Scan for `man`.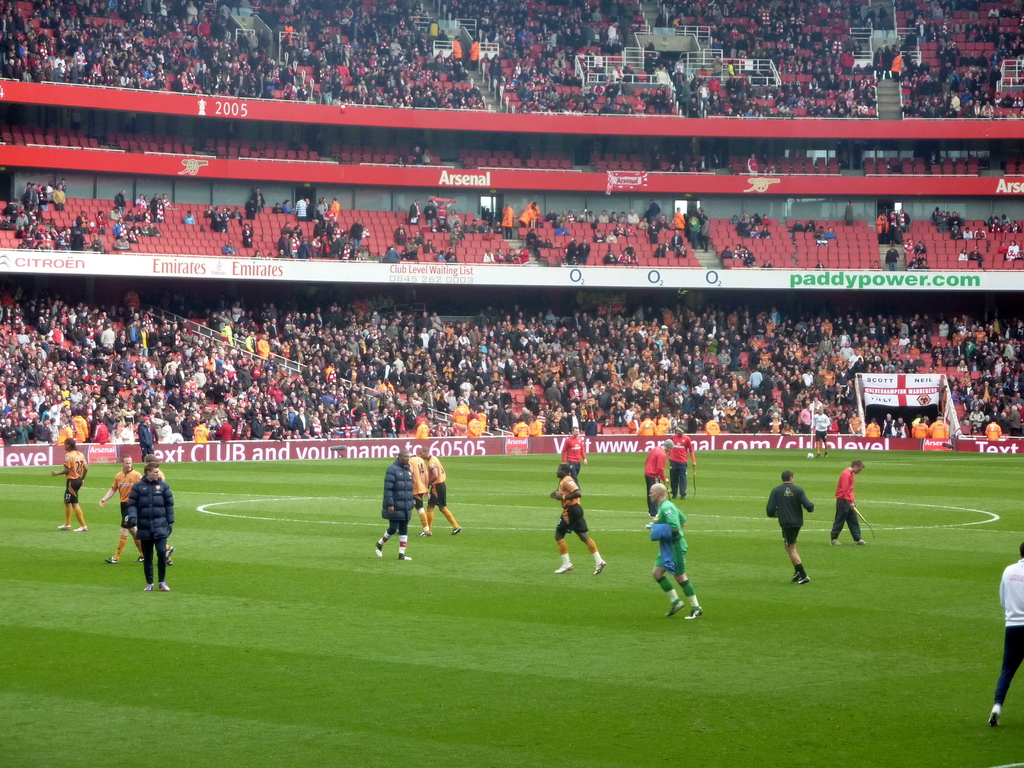
Scan result: (left=113, top=191, right=127, bottom=214).
